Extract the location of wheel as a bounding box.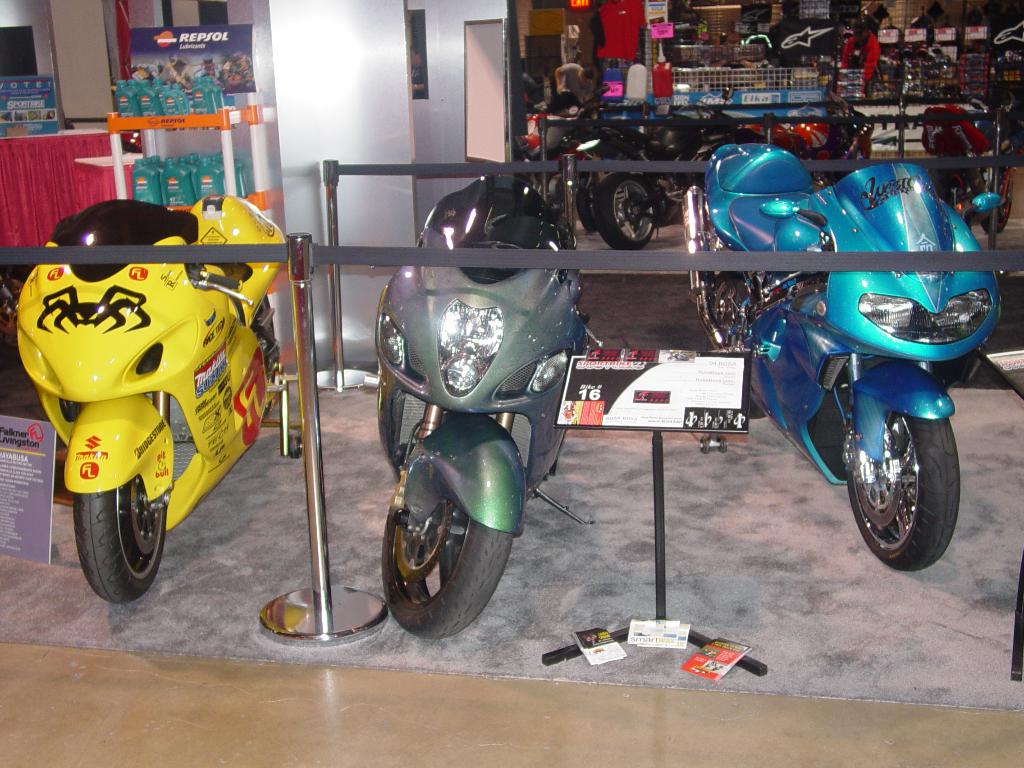
{"x1": 836, "y1": 372, "x2": 952, "y2": 567}.
